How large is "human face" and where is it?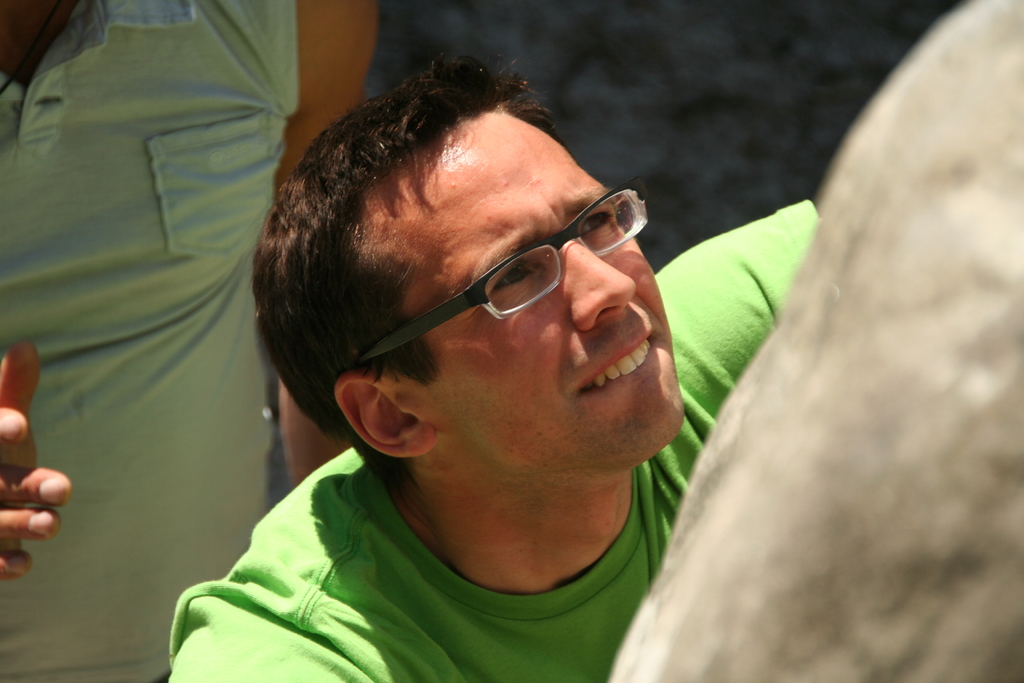
Bounding box: select_region(369, 111, 690, 477).
